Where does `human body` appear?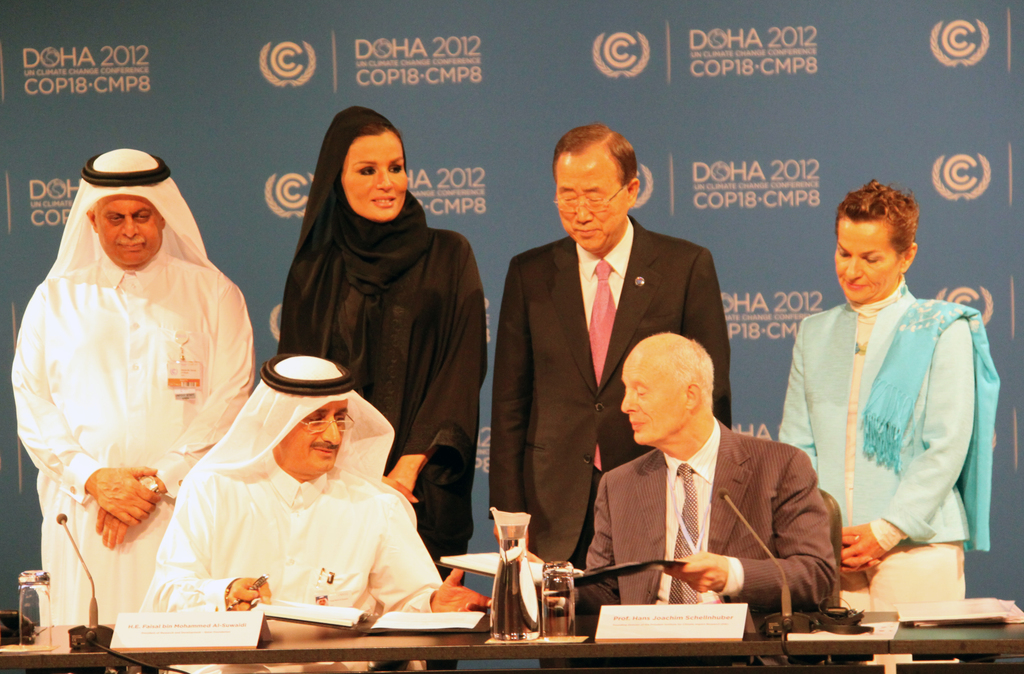
Appears at region(275, 106, 490, 673).
